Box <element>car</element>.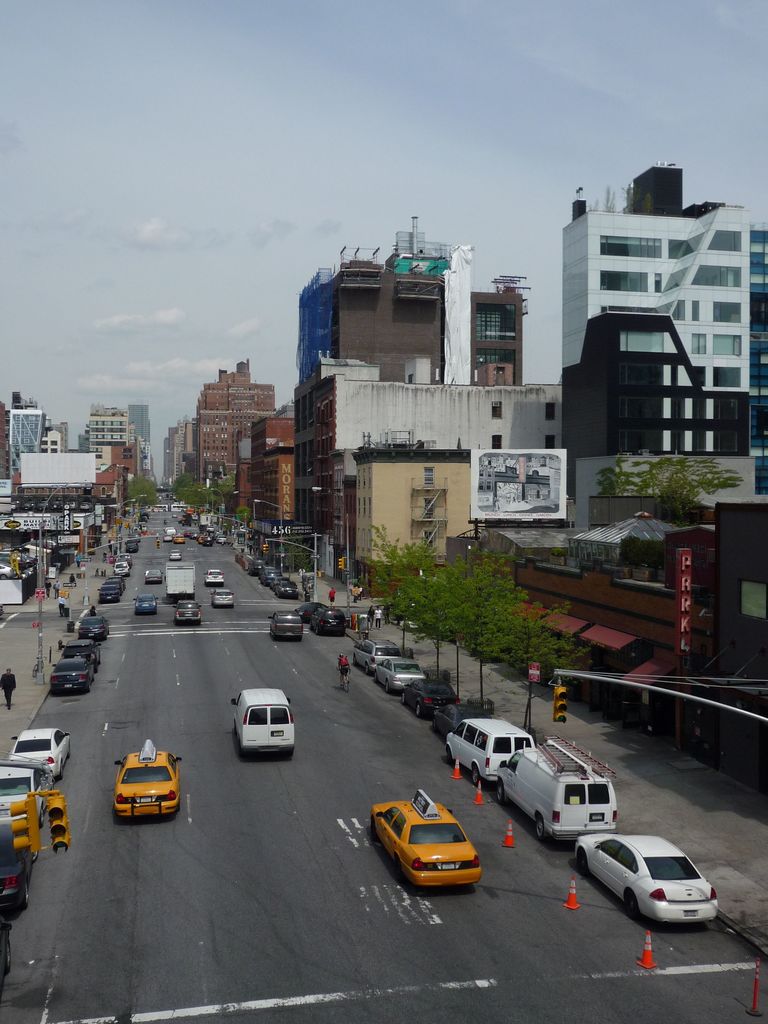
l=61, t=639, r=102, b=663.
